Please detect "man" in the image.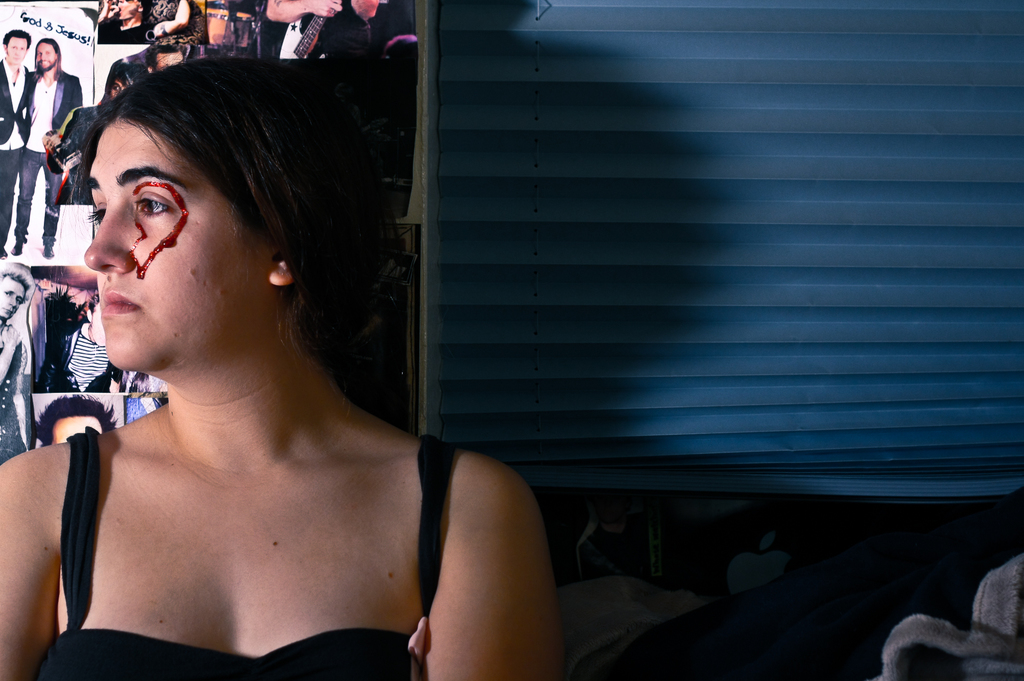
0 29 35 262.
